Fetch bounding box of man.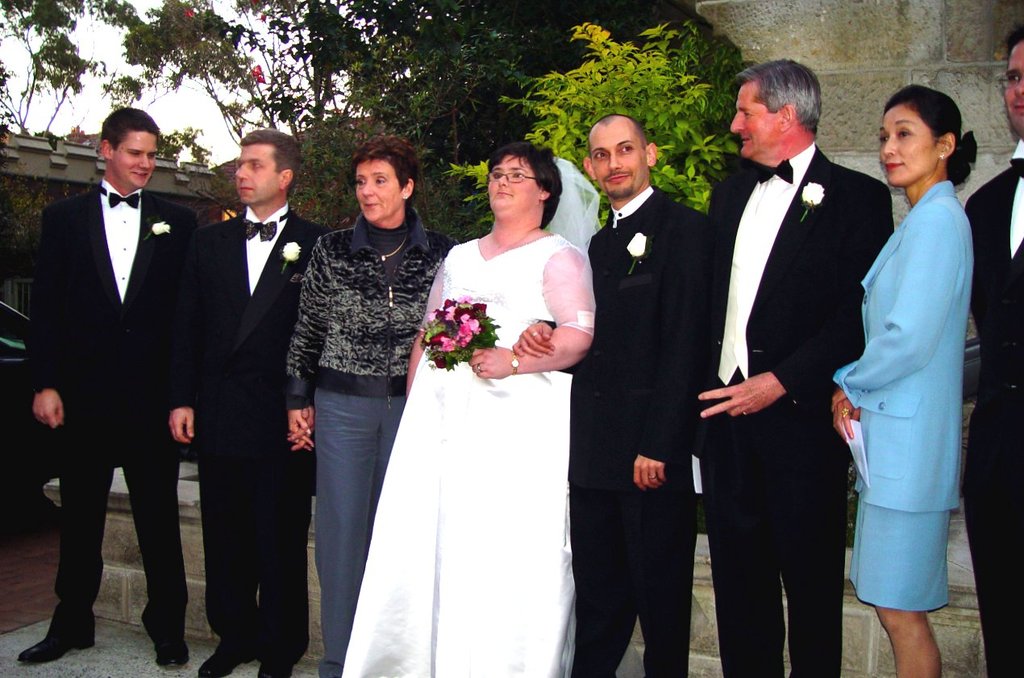
Bbox: 697,59,898,677.
